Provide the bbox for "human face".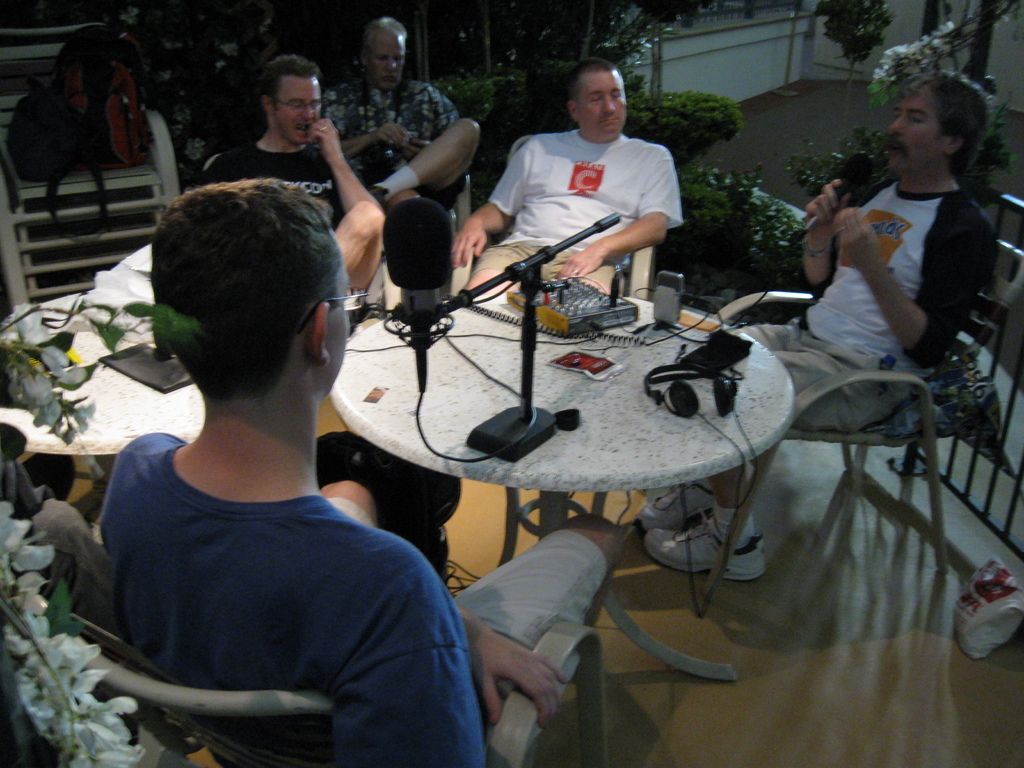
x1=584, y1=65, x2=630, y2=140.
